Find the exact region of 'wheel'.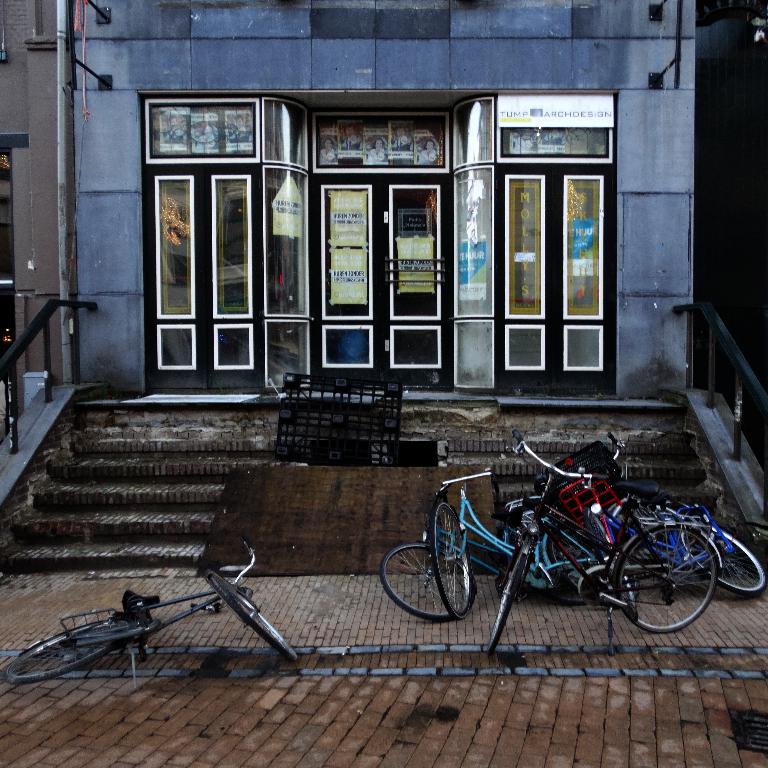
Exact region: [2,622,130,681].
